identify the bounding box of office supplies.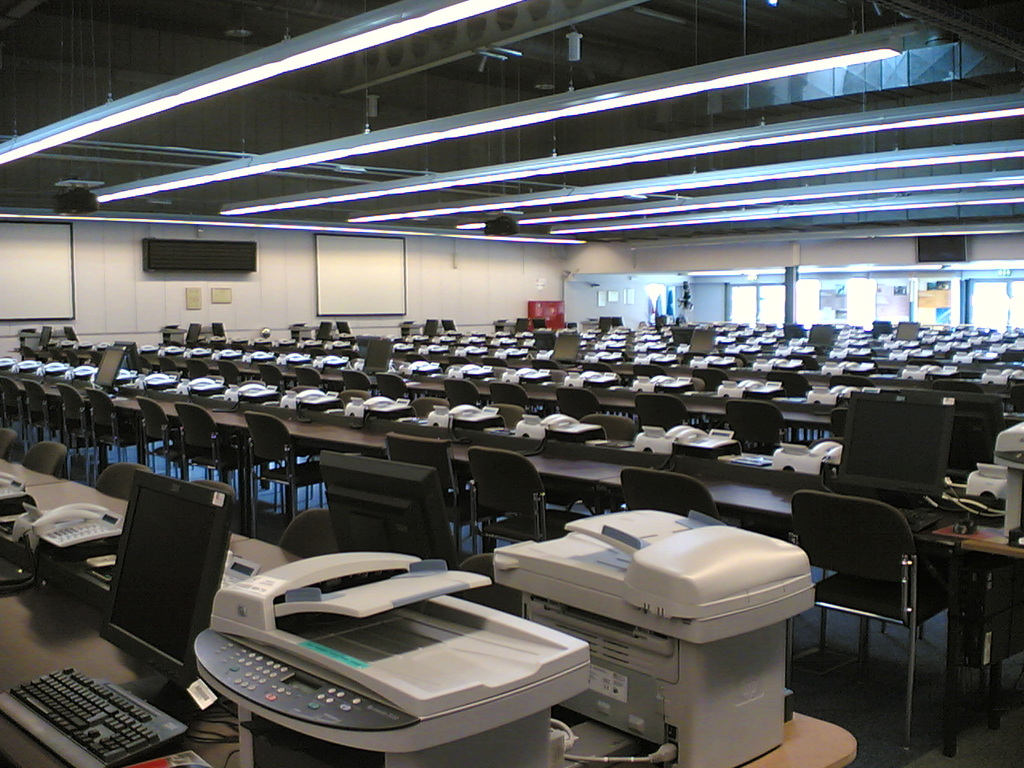
<region>102, 478, 233, 682</region>.
